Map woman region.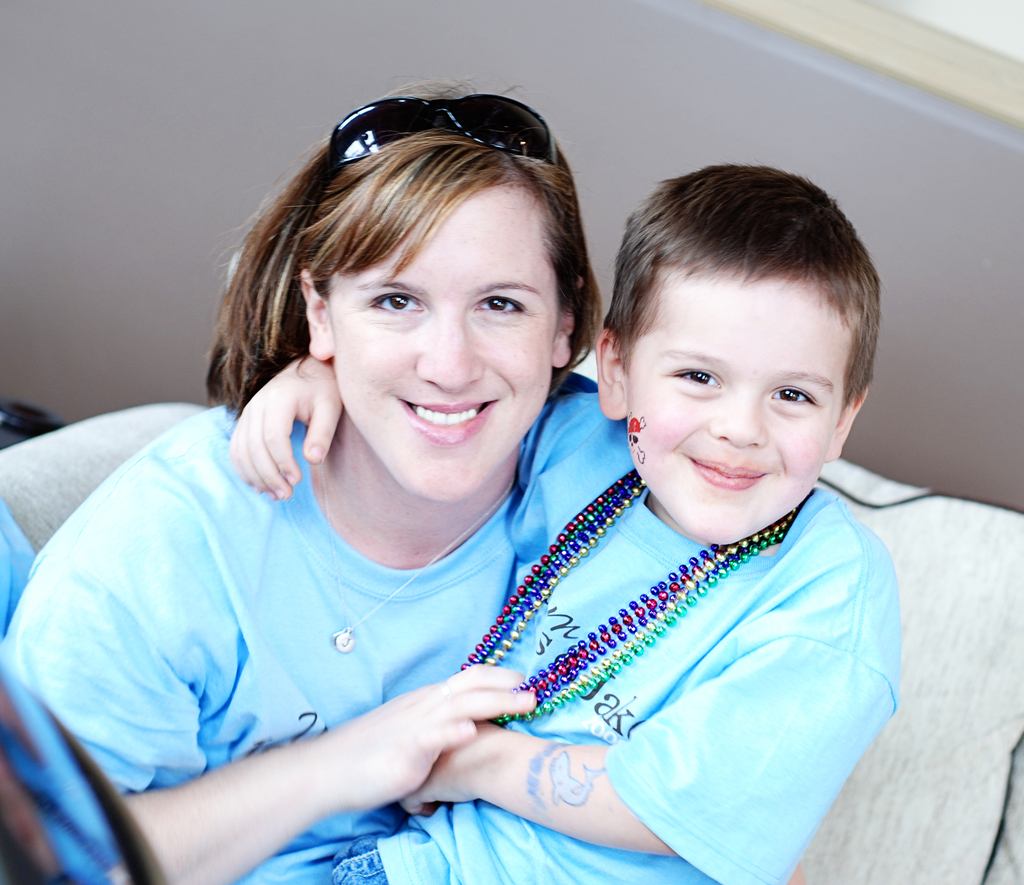
Mapped to bbox(0, 75, 804, 882).
